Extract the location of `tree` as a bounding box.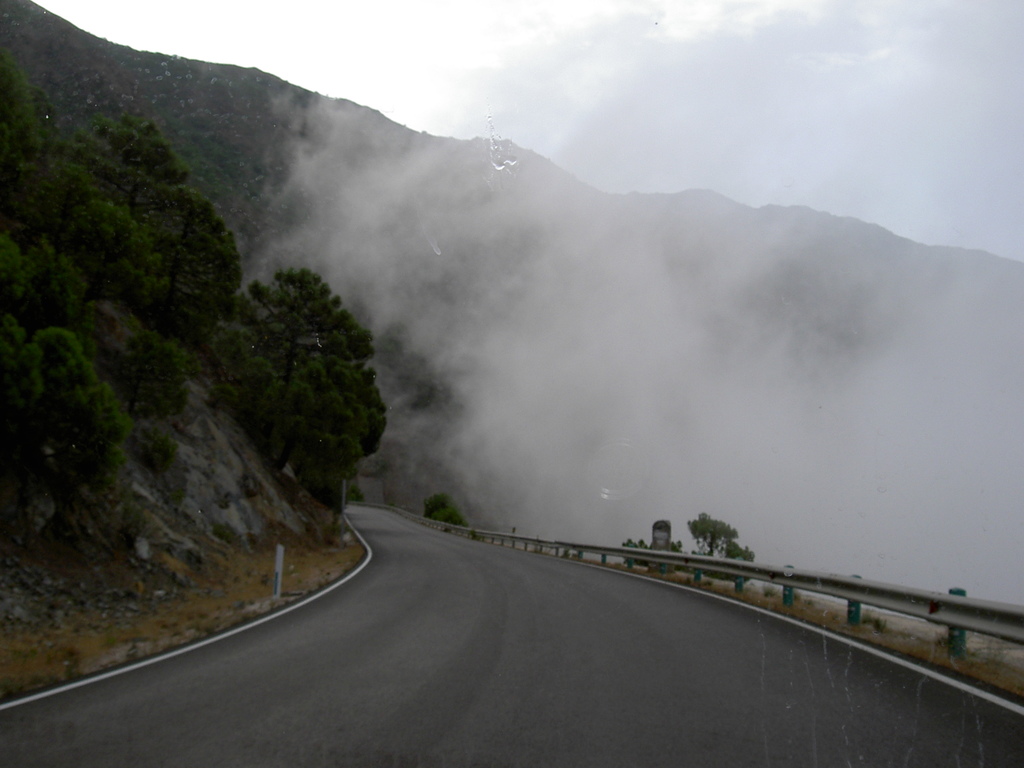
detection(719, 536, 753, 585).
